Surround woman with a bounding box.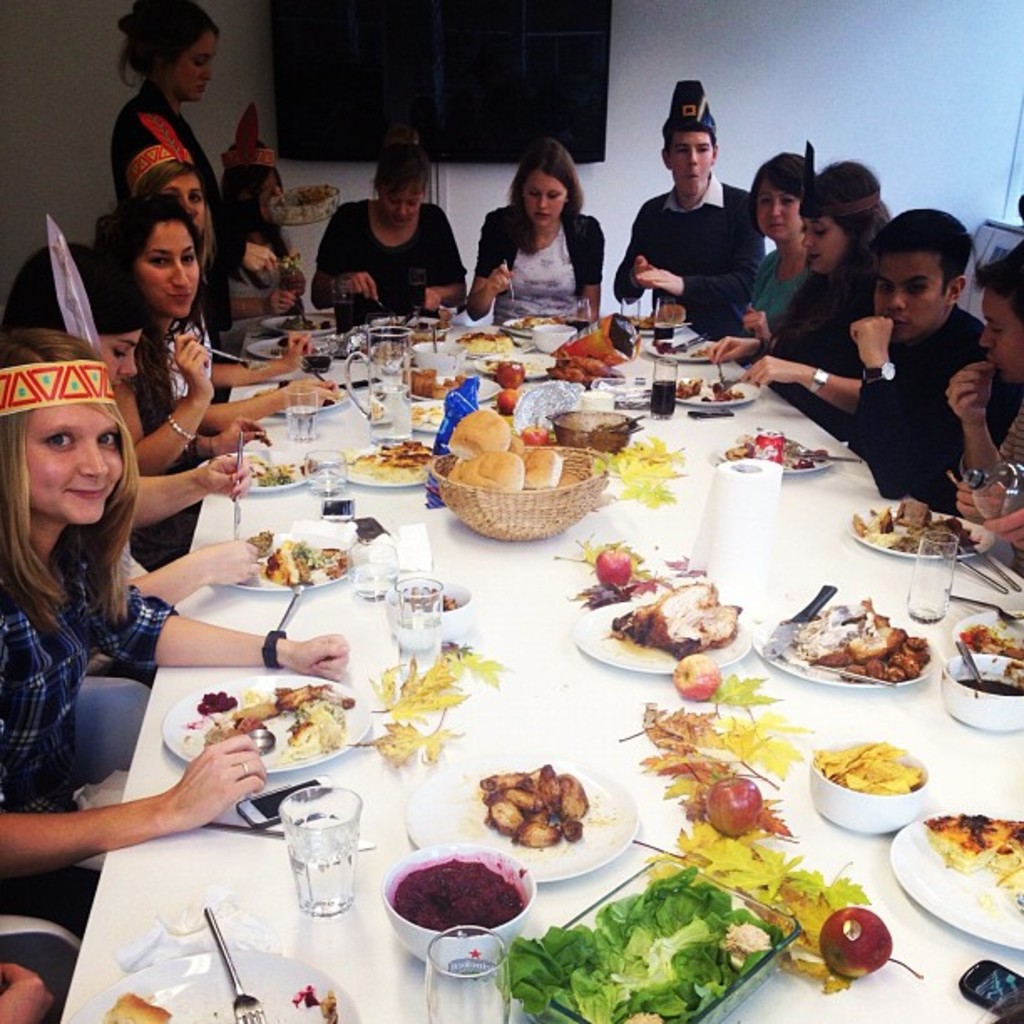
(706, 161, 892, 442).
